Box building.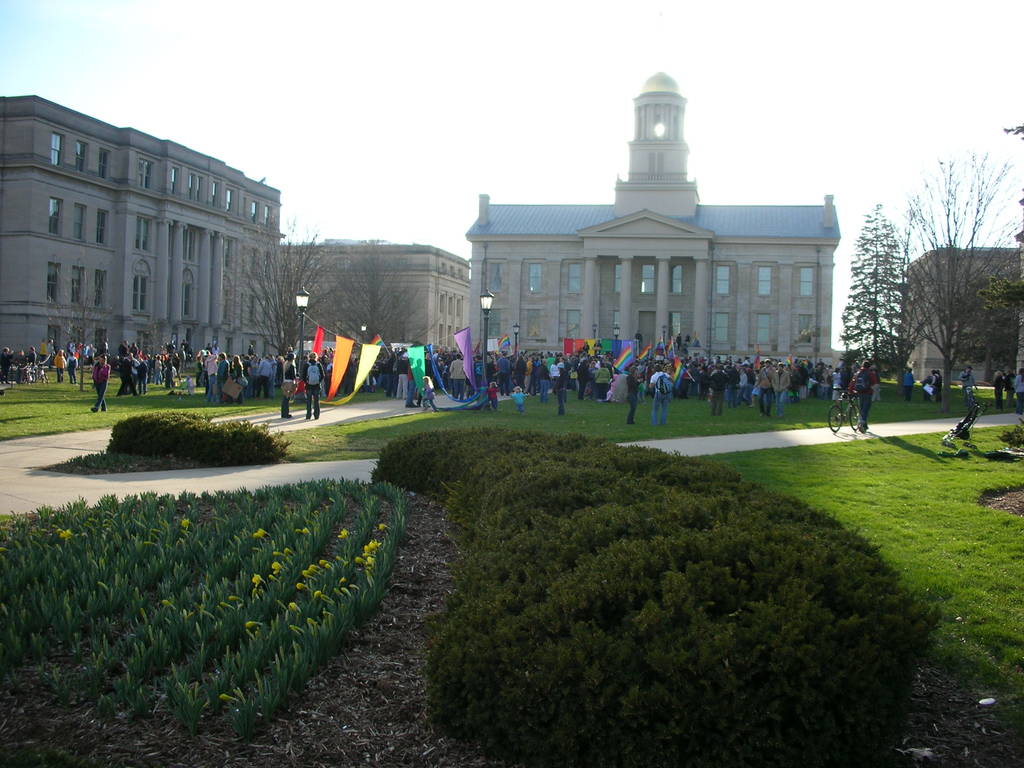
BBox(6, 90, 294, 376).
